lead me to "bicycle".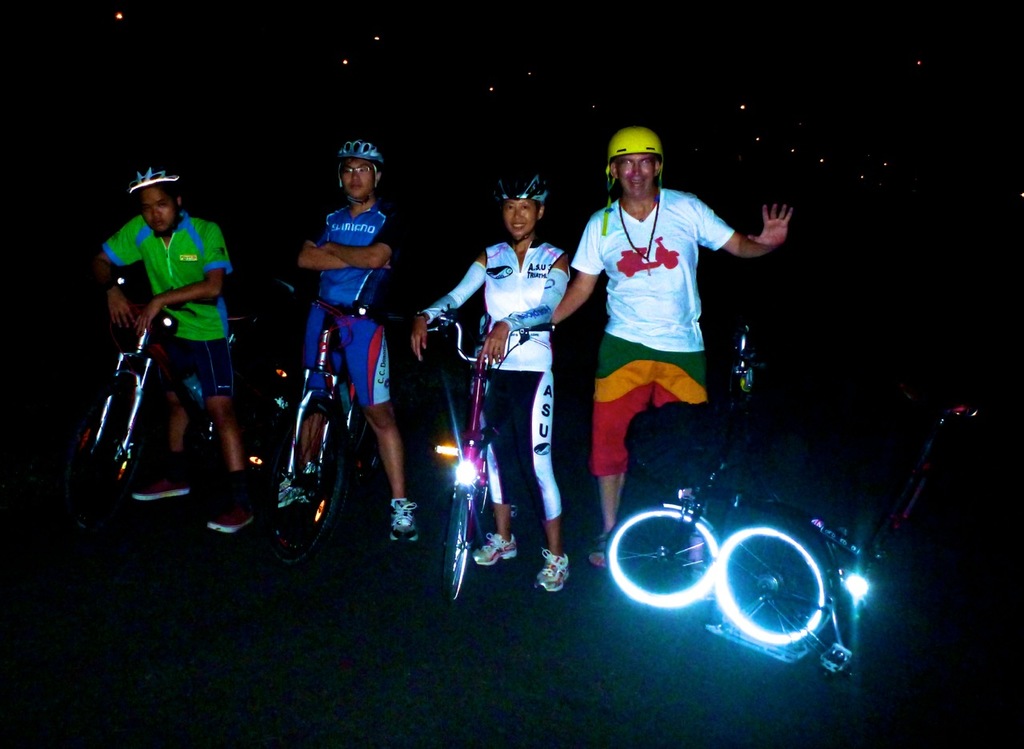
Lead to pyautogui.locateOnScreen(608, 320, 987, 712).
